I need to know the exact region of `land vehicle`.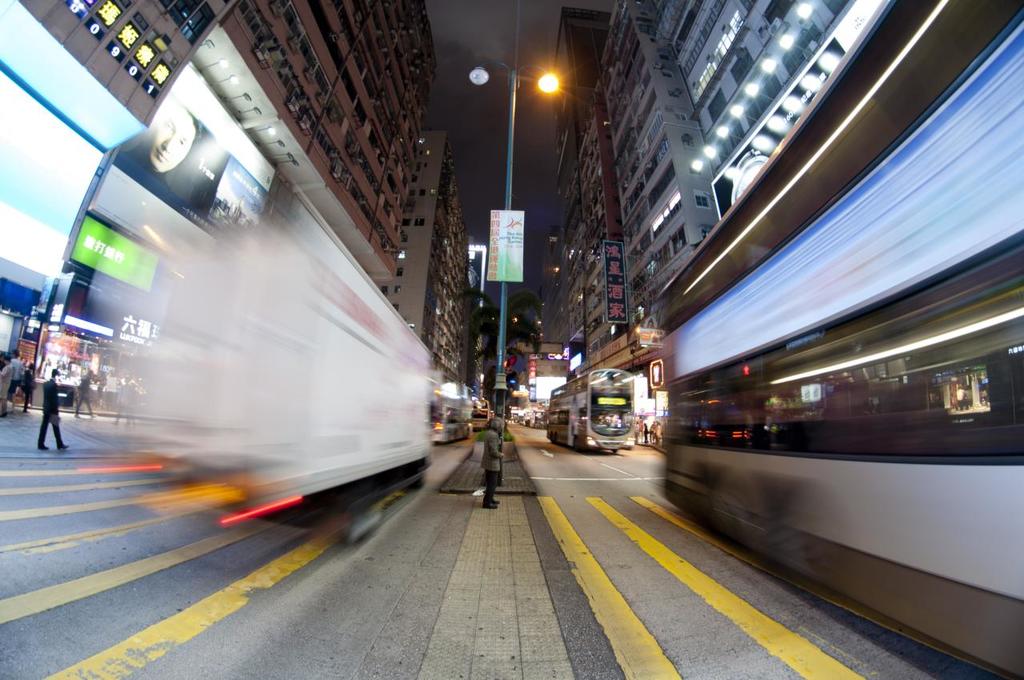
Region: <box>430,401,471,448</box>.
